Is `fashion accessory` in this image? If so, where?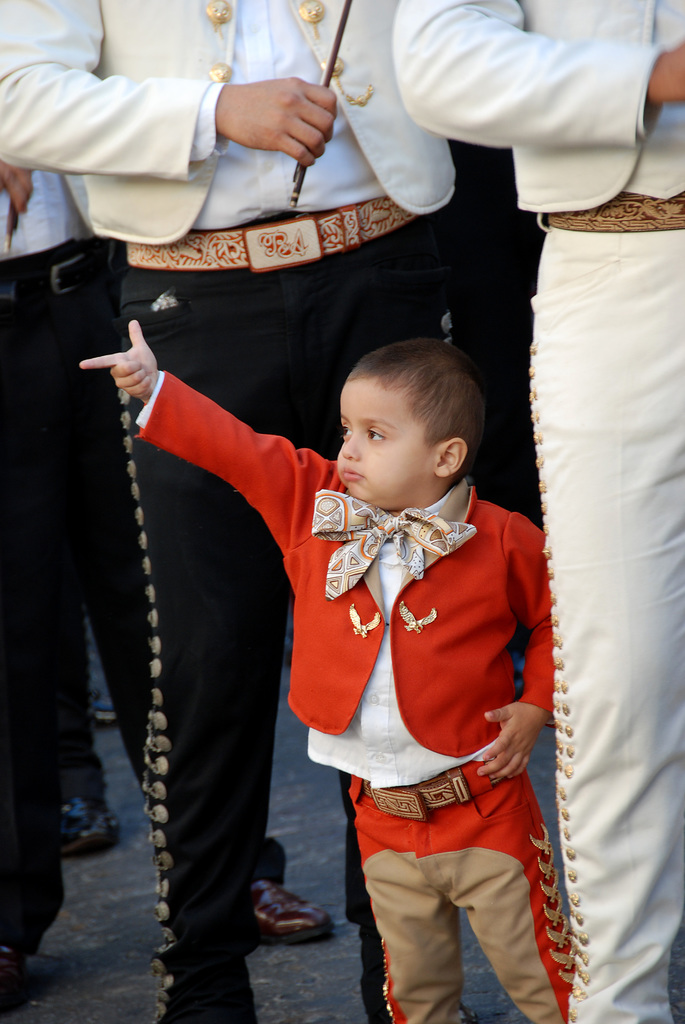
Yes, at 123:195:425:276.
